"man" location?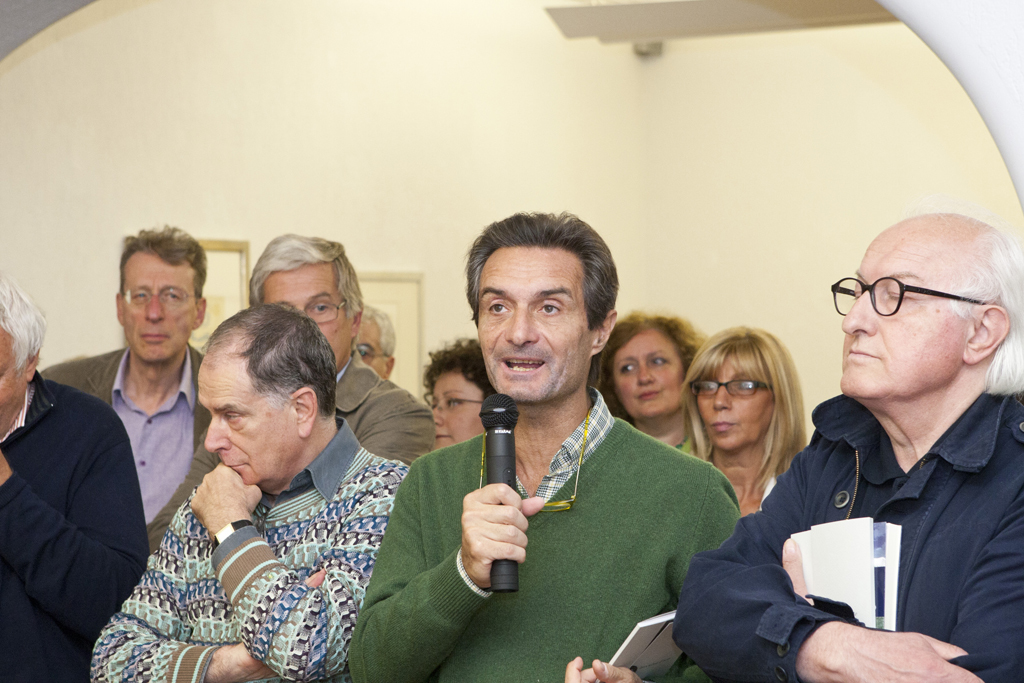
(350,207,746,682)
